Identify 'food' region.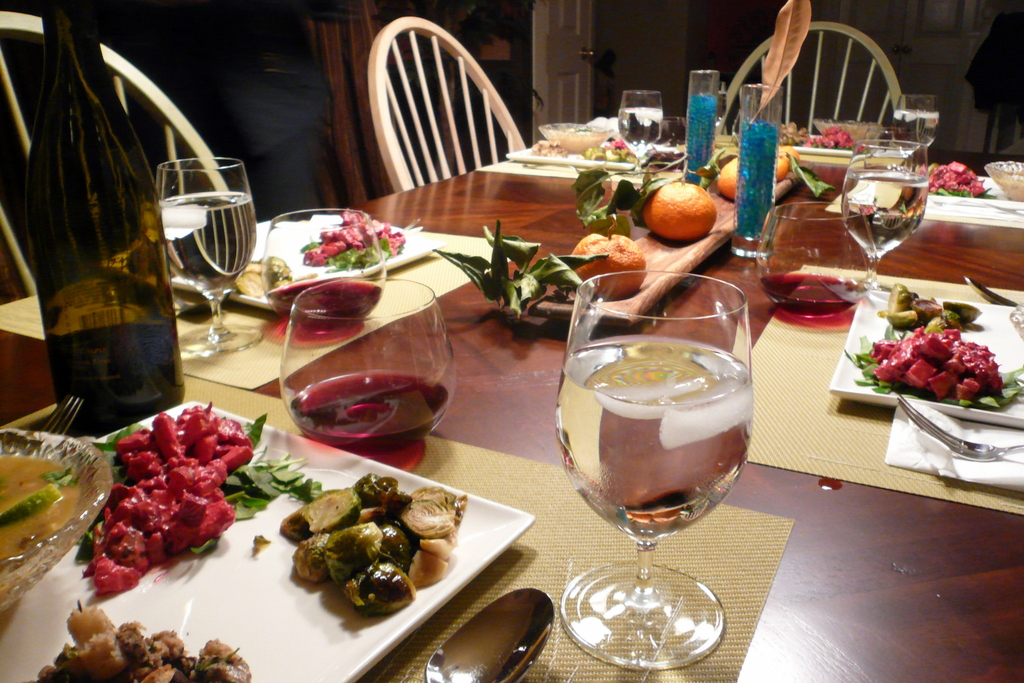
Region: {"left": 643, "top": 179, "right": 720, "bottom": 241}.
